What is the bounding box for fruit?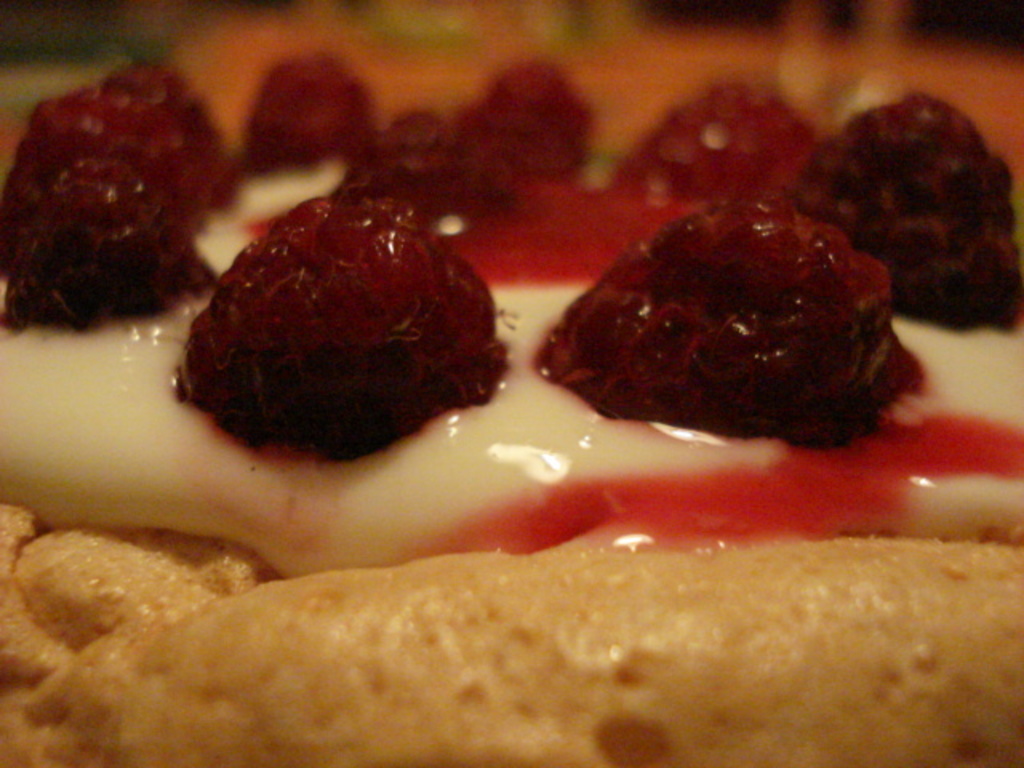
[left=534, top=202, right=918, bottom=438].
